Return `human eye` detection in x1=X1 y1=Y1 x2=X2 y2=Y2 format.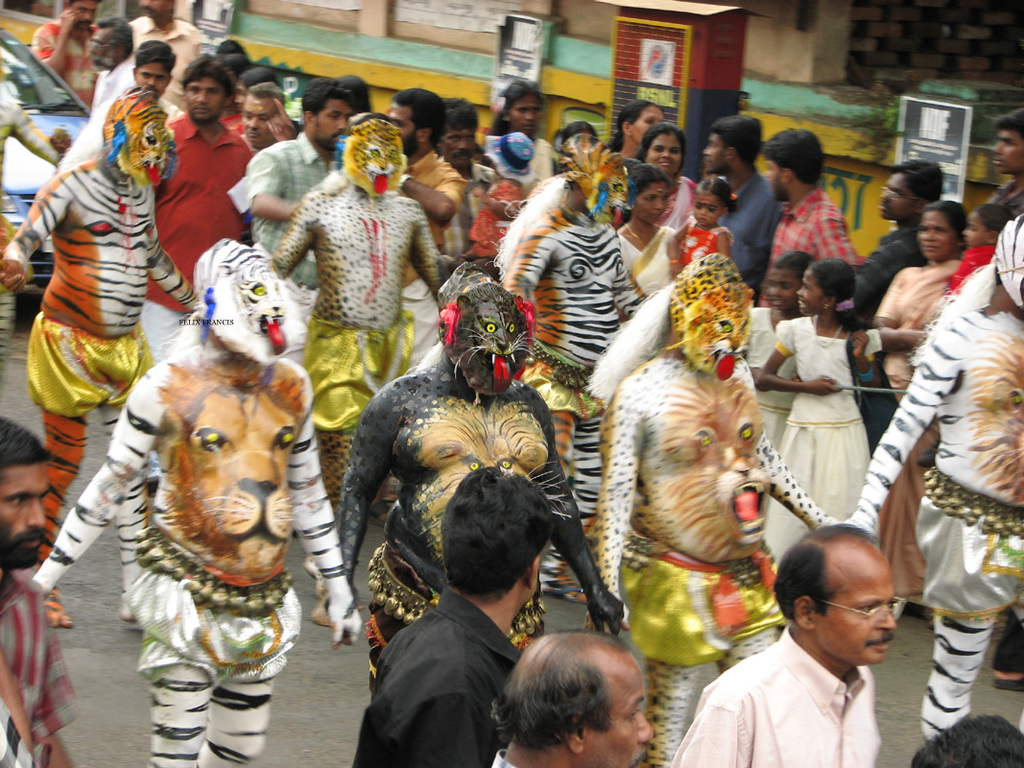
x1=860 y1=609 x2=875 y2=615.
